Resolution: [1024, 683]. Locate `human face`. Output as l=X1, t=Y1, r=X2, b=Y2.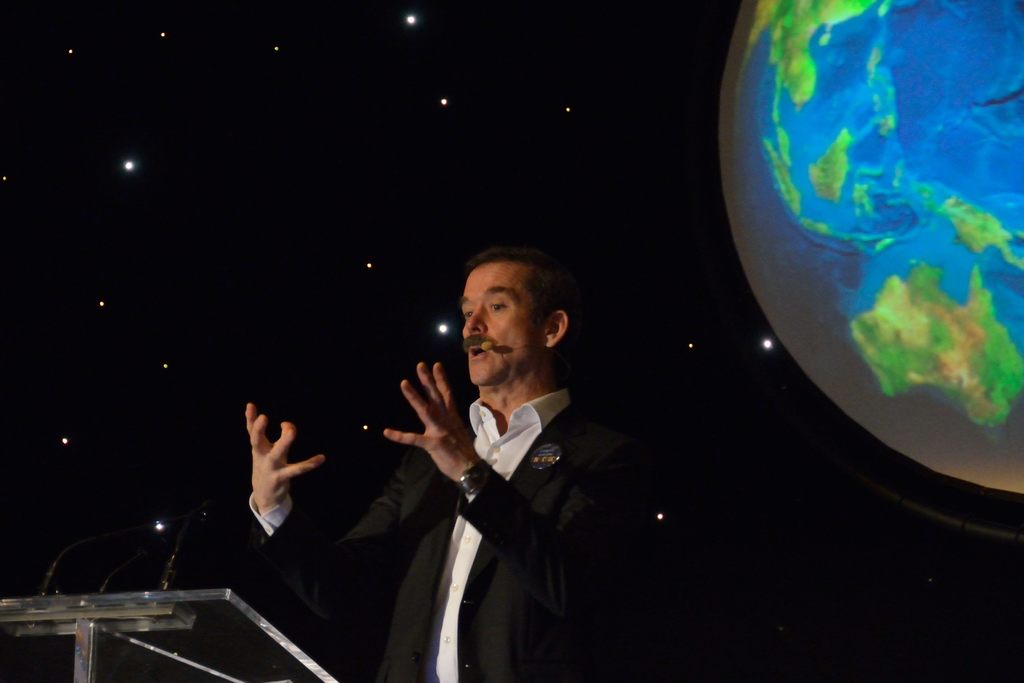
l=461, t=260, r=550, b=383.
